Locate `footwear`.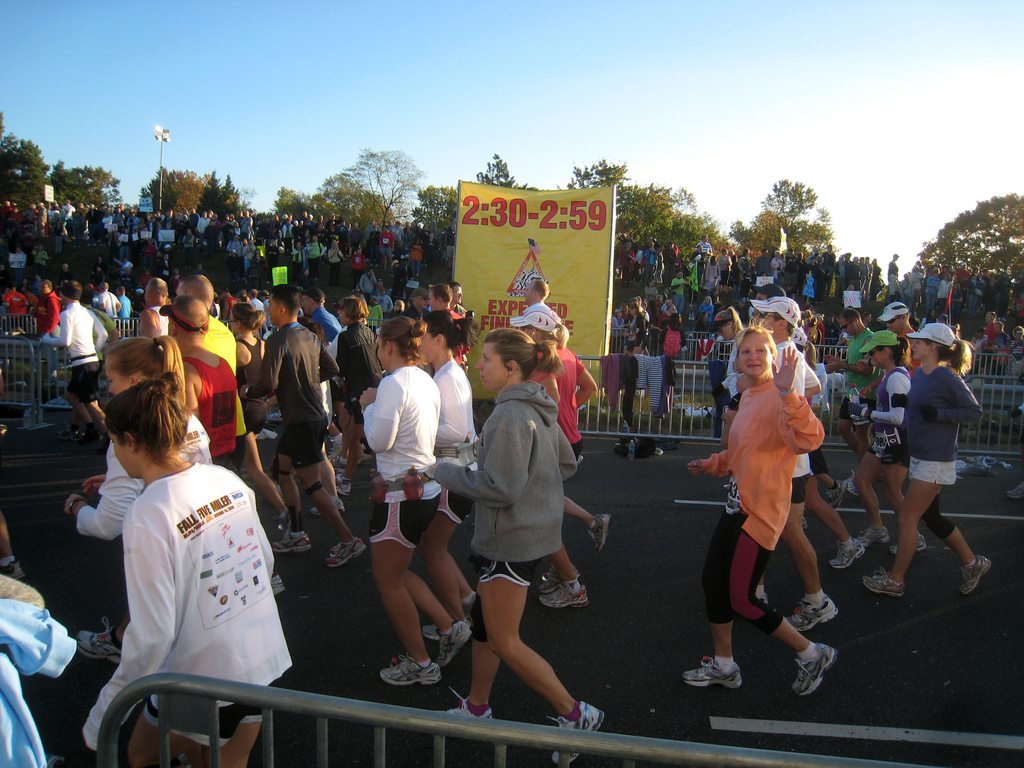
Bounding box: select_region(324, 534, 369, 570).
